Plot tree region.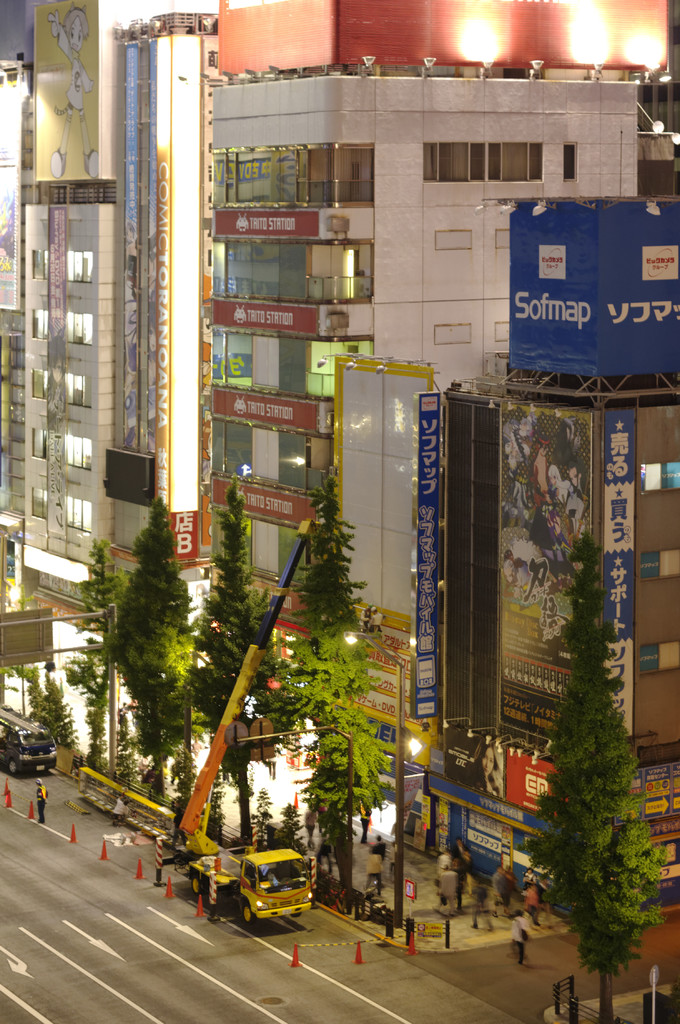
Plotted at crop(509, 532, 661, 1023).
